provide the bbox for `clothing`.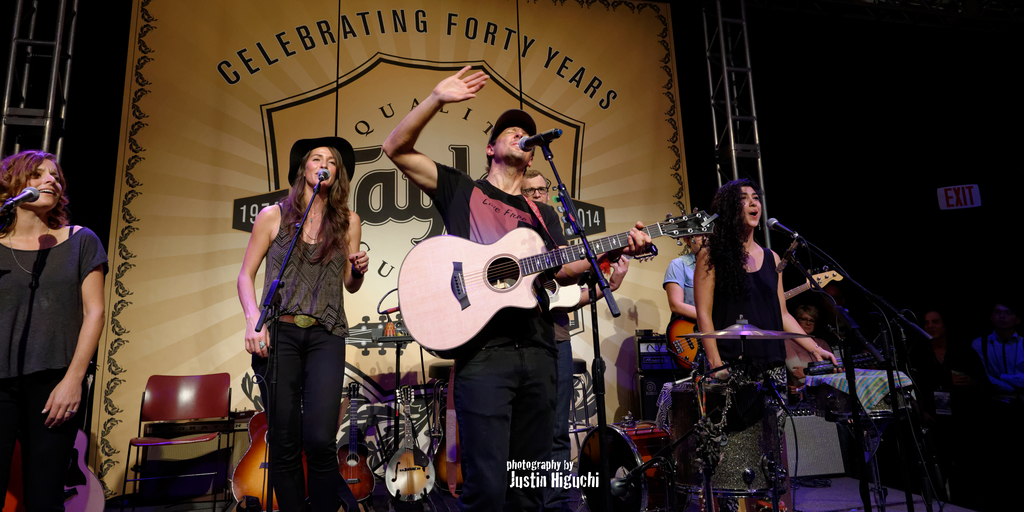
l=424, t=166, r=573, b=346.
